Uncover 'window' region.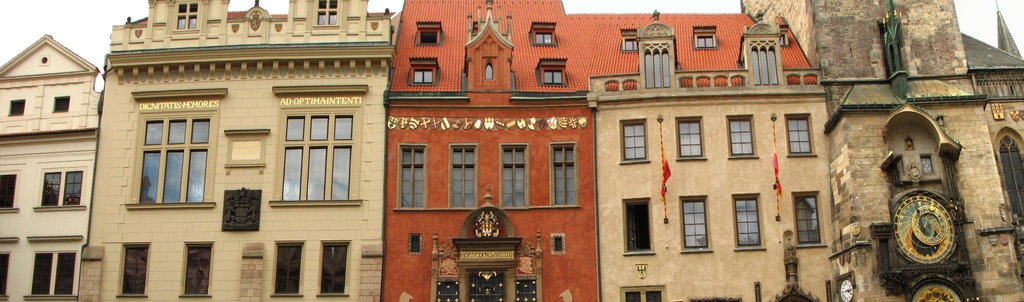
Uncovered: <box>270,80,368,209</box>.
